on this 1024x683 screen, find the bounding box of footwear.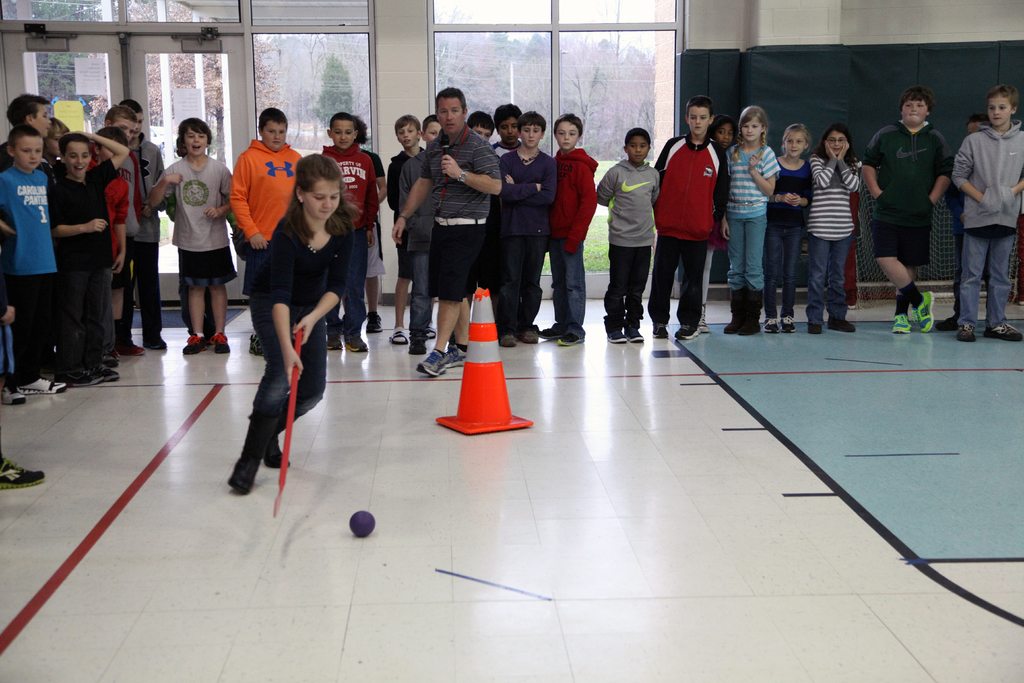
Bounding box: {"x1": 557, "y1": 336, "x2": 586, "y2": 347}.
